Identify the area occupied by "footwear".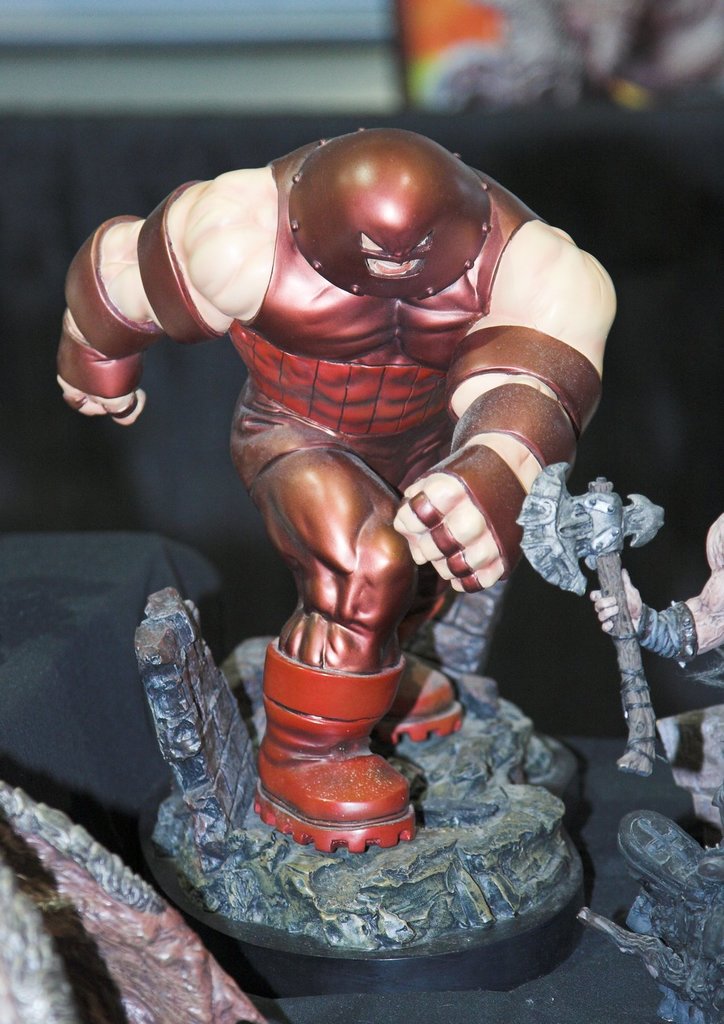
Area: box=[248, 631, 420, 861].
